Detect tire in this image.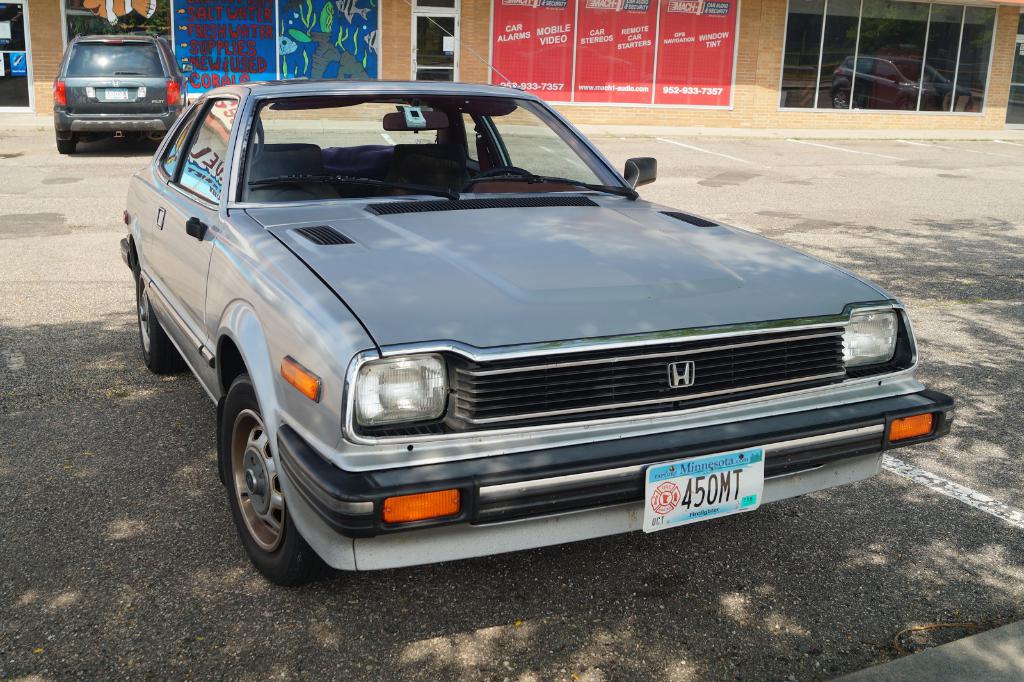
Detection: [129, 252, 180, 375].
